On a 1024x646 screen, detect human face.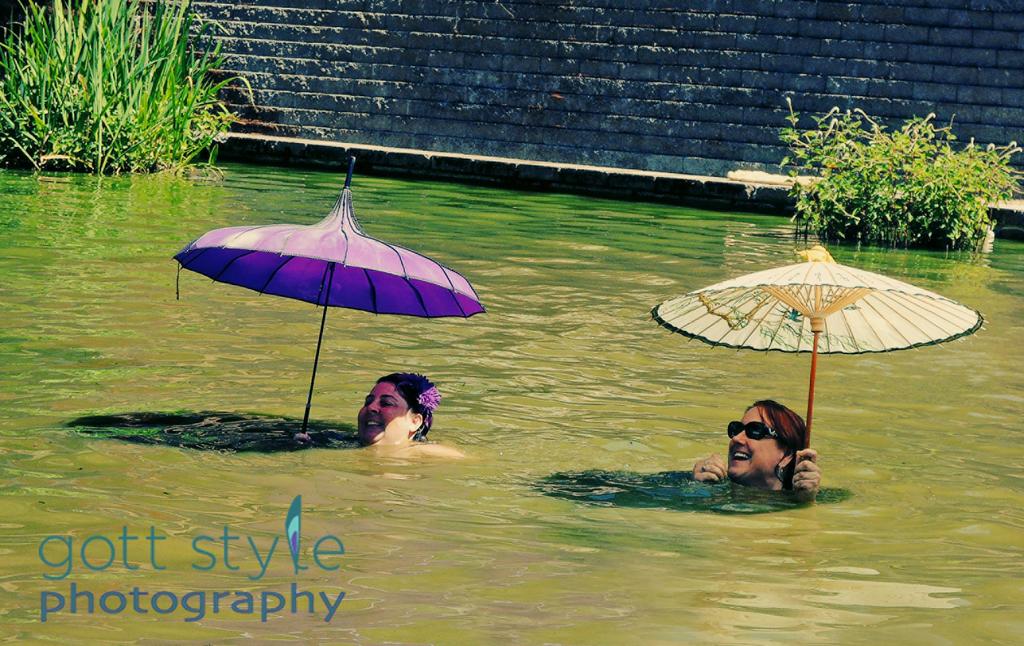
[731, 405, 781, 476].
